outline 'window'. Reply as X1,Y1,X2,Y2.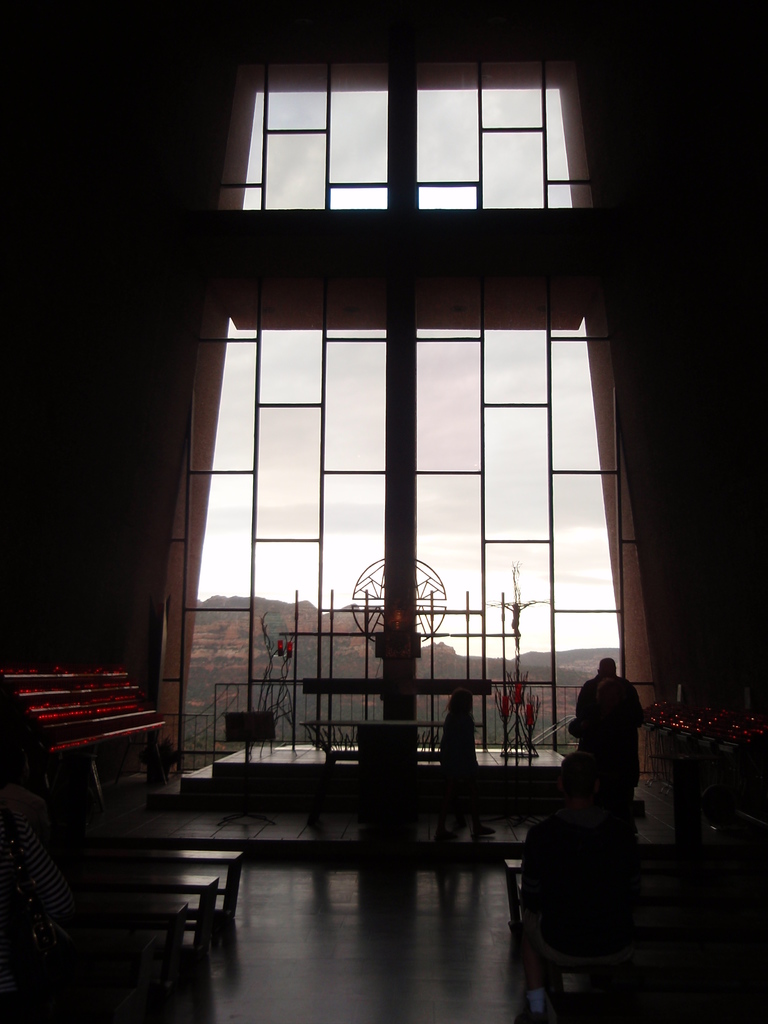
151,40,632,796.
